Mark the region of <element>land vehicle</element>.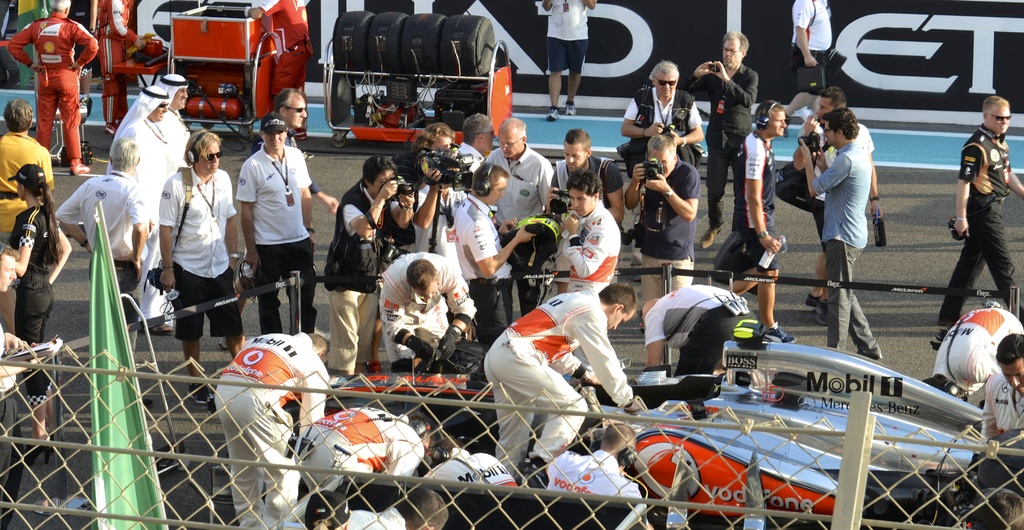
Region: box(282, 331, 985, 529).
